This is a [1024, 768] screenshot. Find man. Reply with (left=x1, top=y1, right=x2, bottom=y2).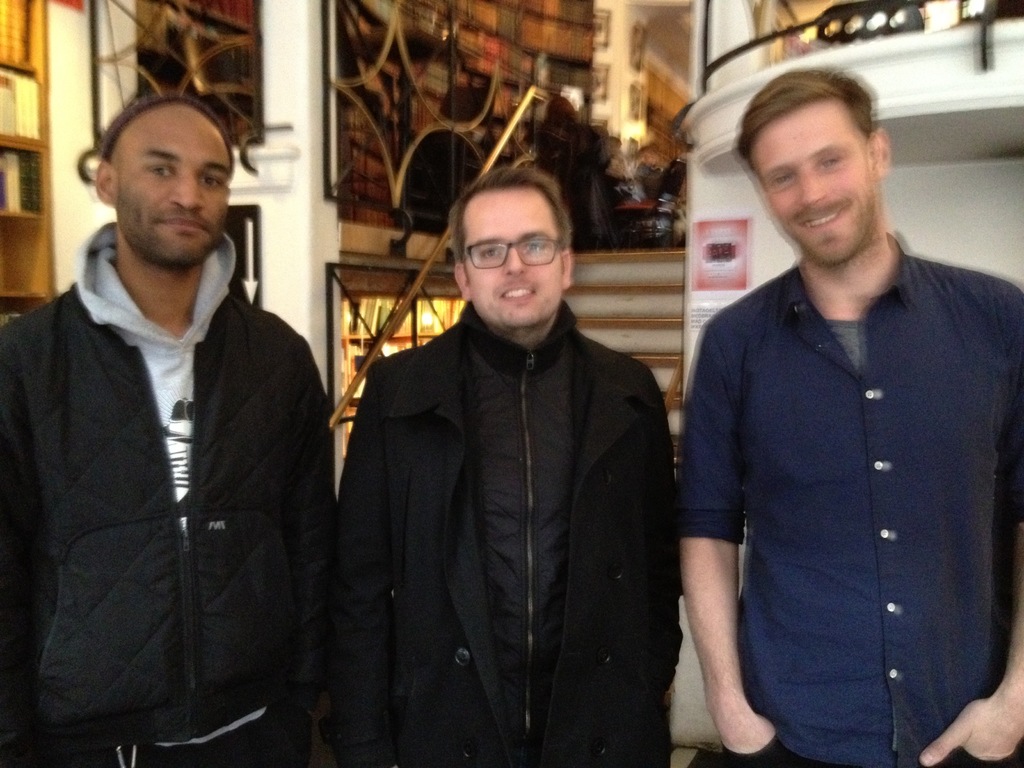
(left=332, top=166, right=677, bottom=767).
